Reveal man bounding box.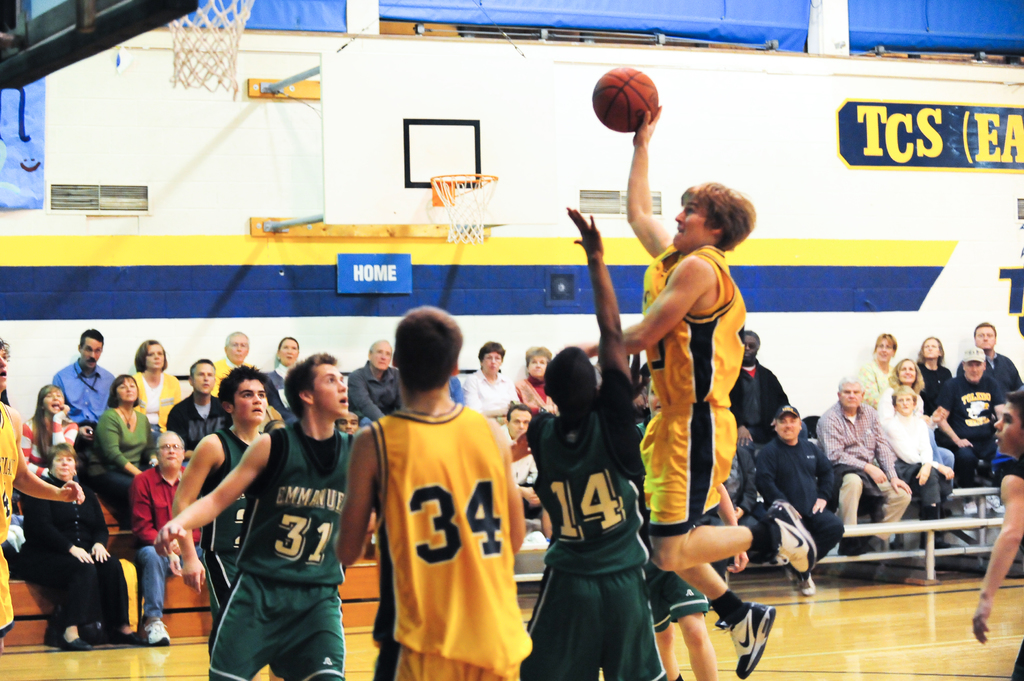
Revealed: bbox=[337, 408, 364, 436].
